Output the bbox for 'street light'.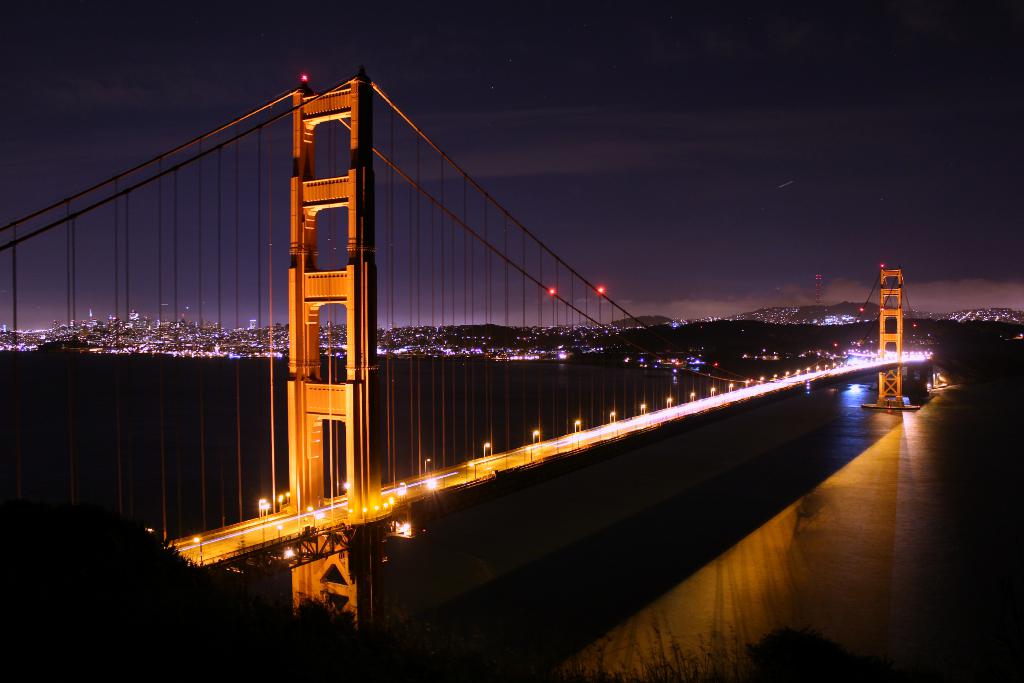
select_region(774, 374, 776, 381).
